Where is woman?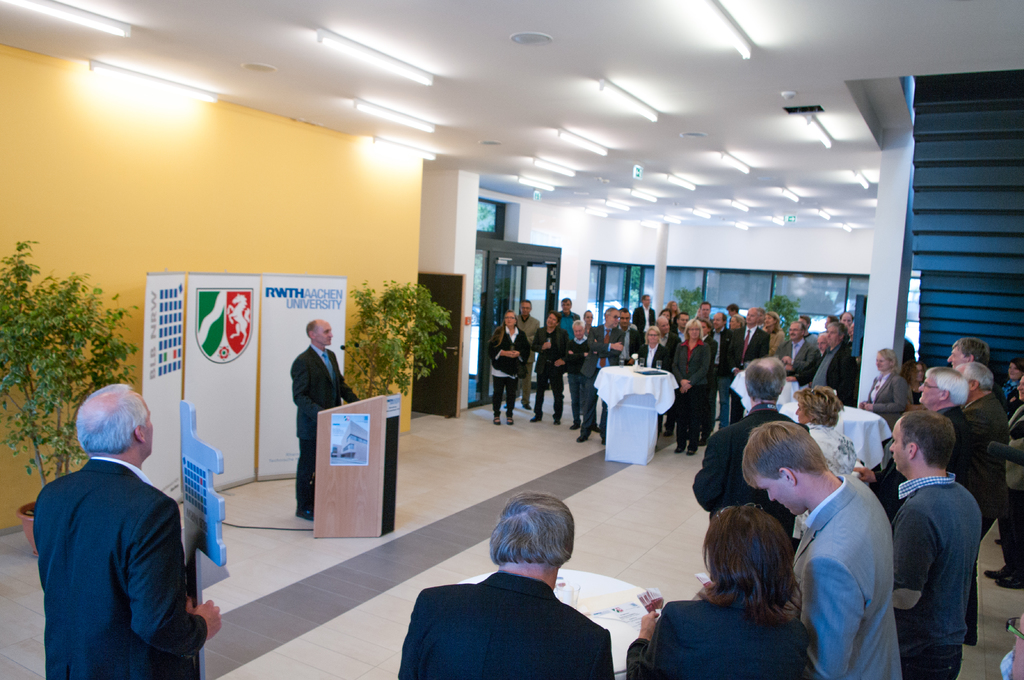
(791, 386, 875, 557).
